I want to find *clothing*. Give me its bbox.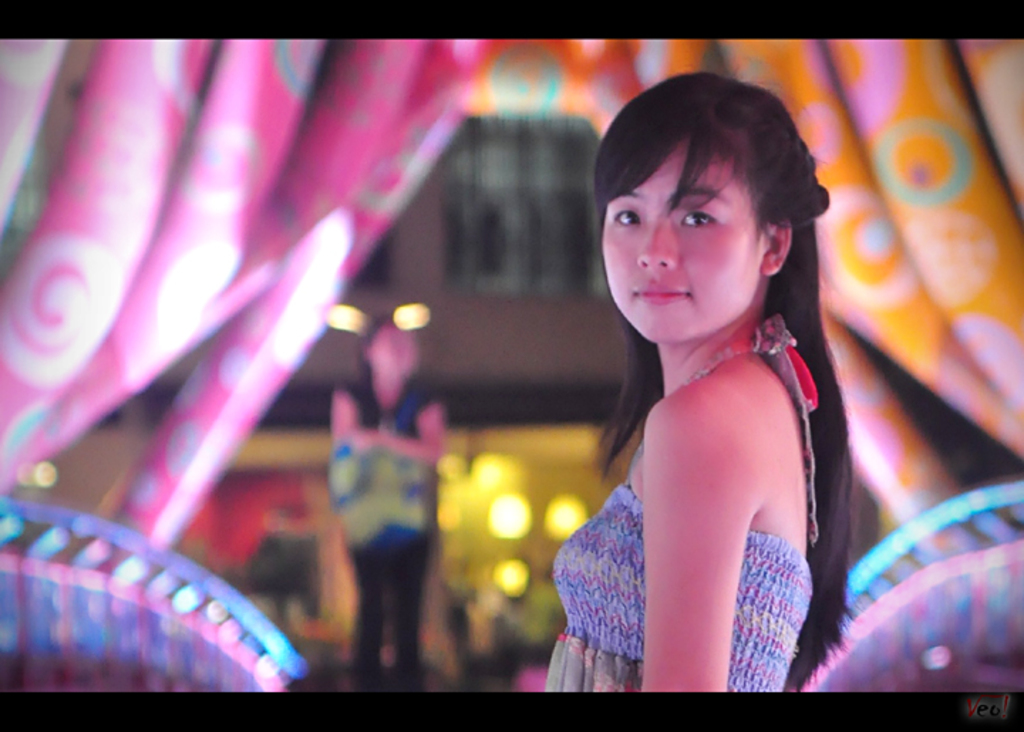
box=[324, 375, 430, 677].
